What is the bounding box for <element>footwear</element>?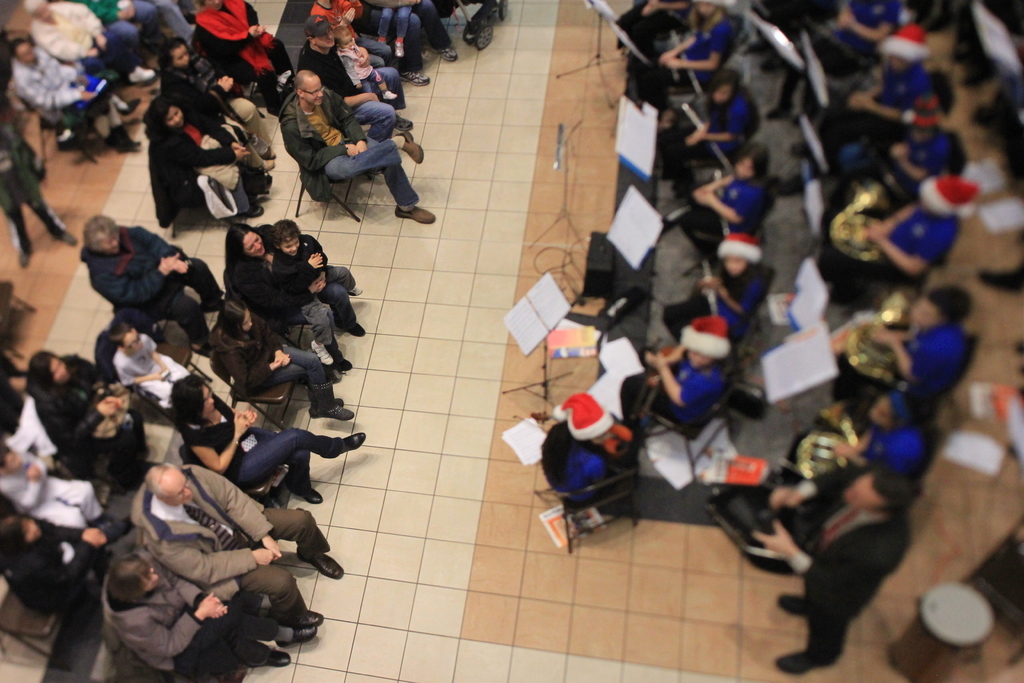
305,399,346,423.
